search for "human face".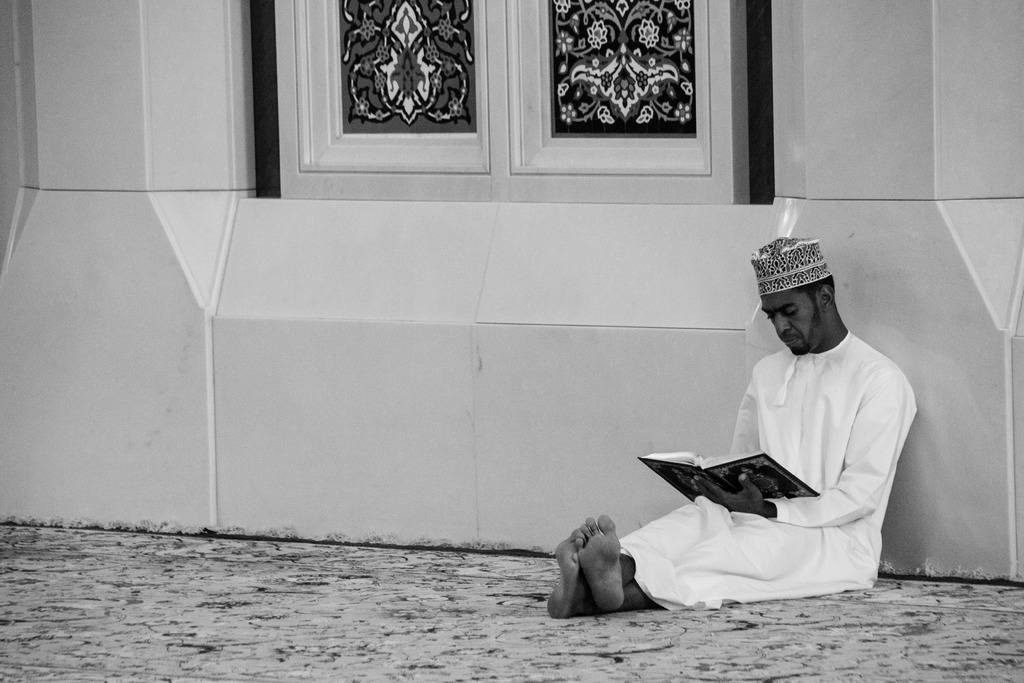
Found at (left=762, top=290, right=822, bottom=356).
